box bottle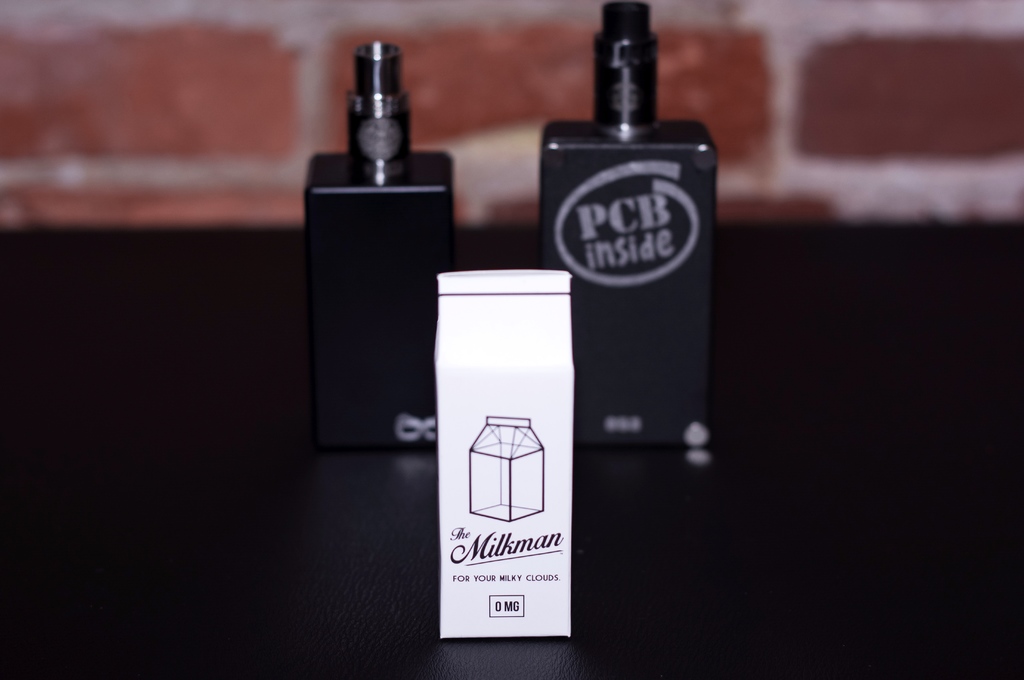
(303, 39, 452, 451)
